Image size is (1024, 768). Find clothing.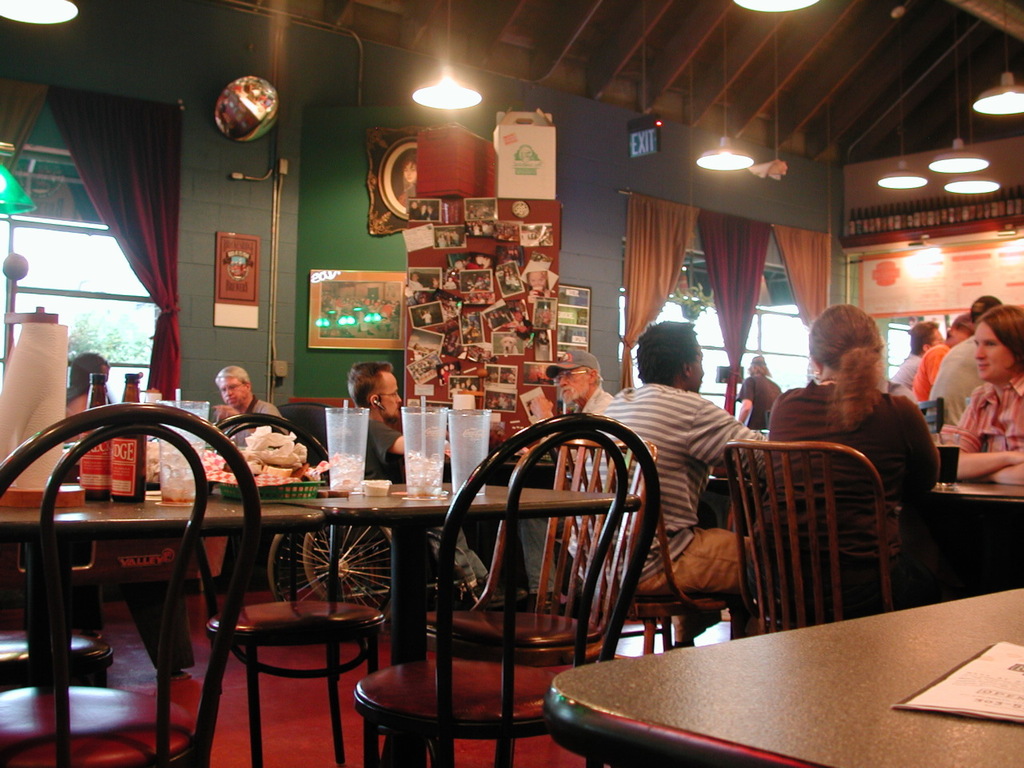
rect(947, 374, 1023, 466).
